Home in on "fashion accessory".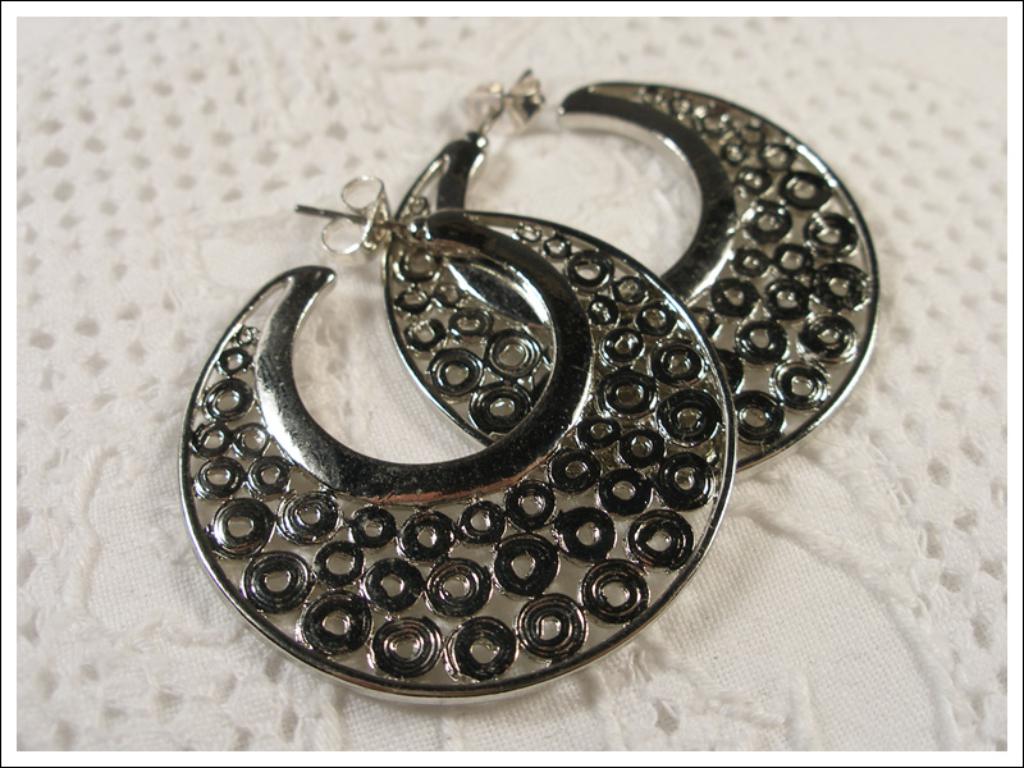
Homed in at {"left": 179, "top": 180, "right": 745, "bottom": 709}.
